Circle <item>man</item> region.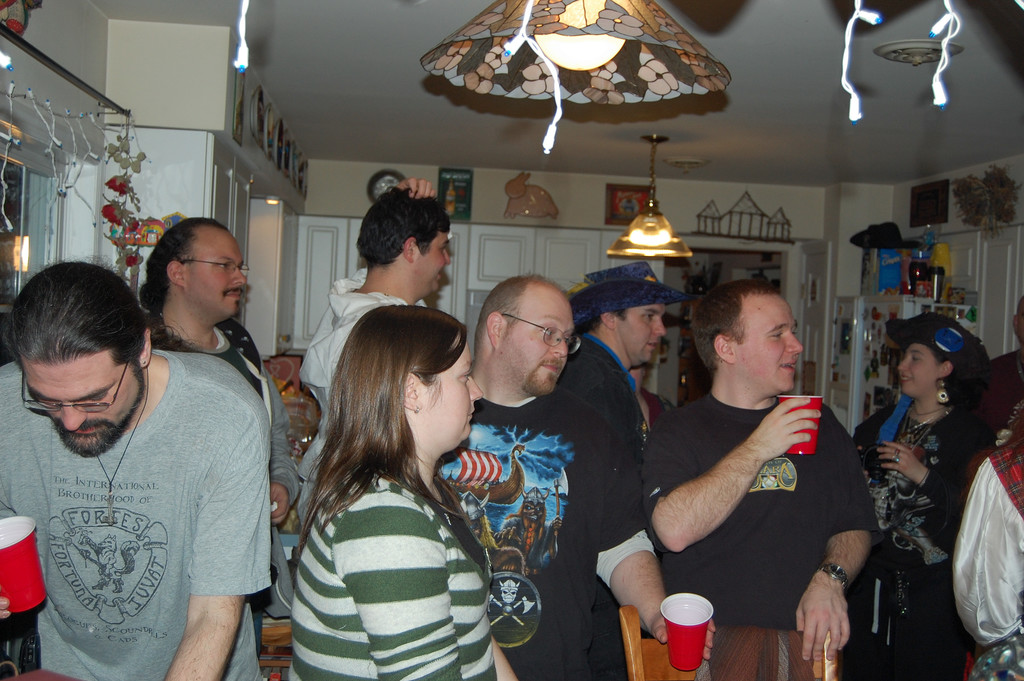
Region: (299,177,449,504).
